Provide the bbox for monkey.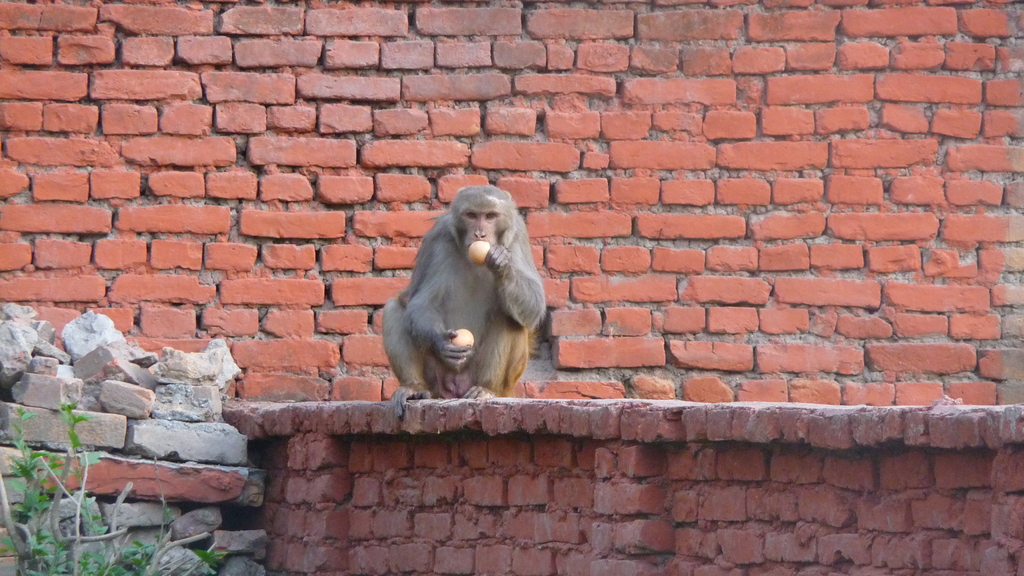
box=[383, 182, 550, 417].
